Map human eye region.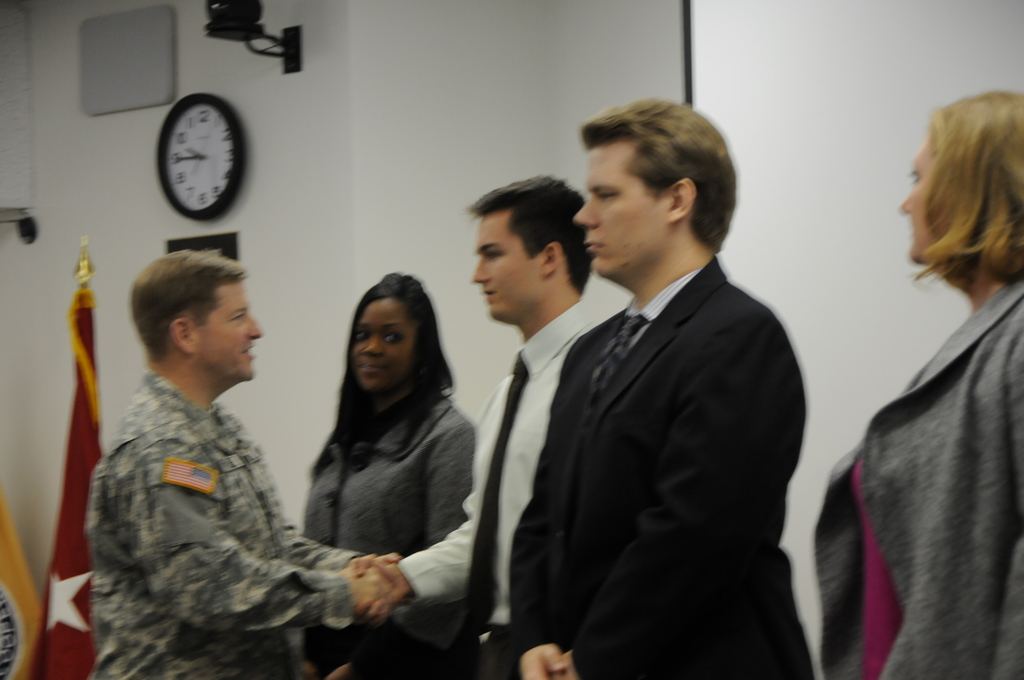
Mapped to l=351, t=328, r=369, b=343.
